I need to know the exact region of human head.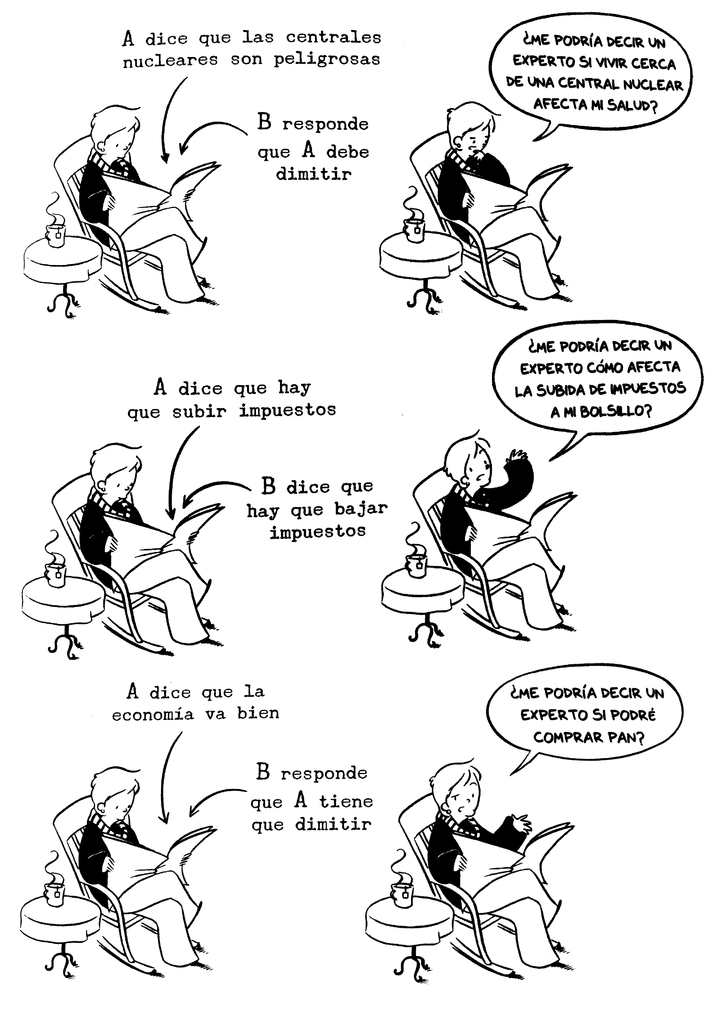
Region: box=[452, 102, 492, 159].
